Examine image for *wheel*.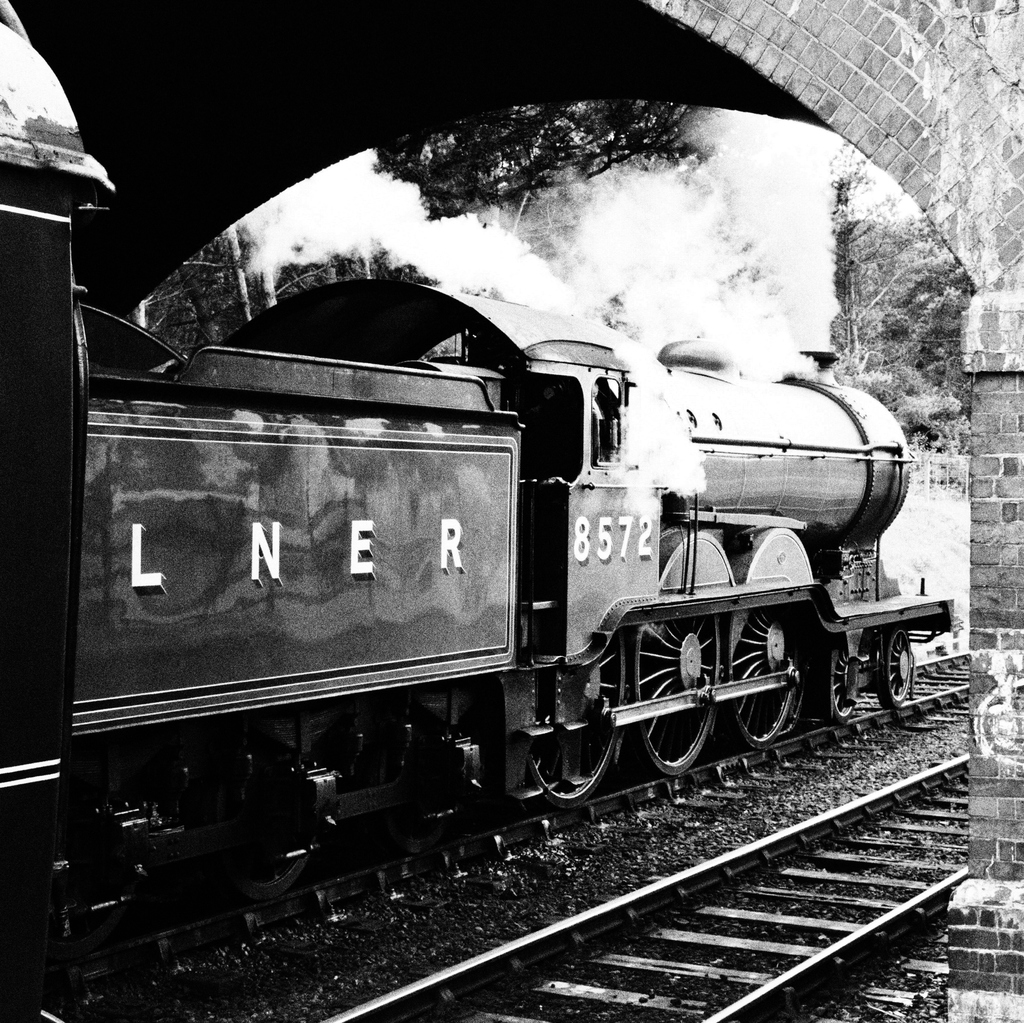
Examination result: Rect(633, 616, 721, 779).
